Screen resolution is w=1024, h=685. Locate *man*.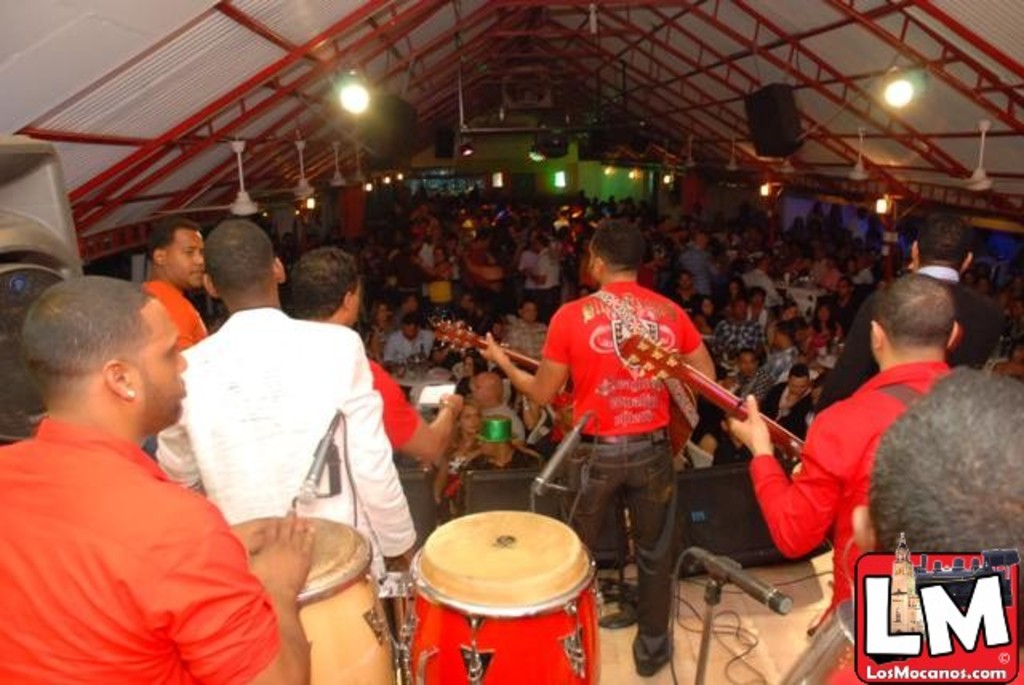
[left=821, top=367, right=1022, bottom=683].
